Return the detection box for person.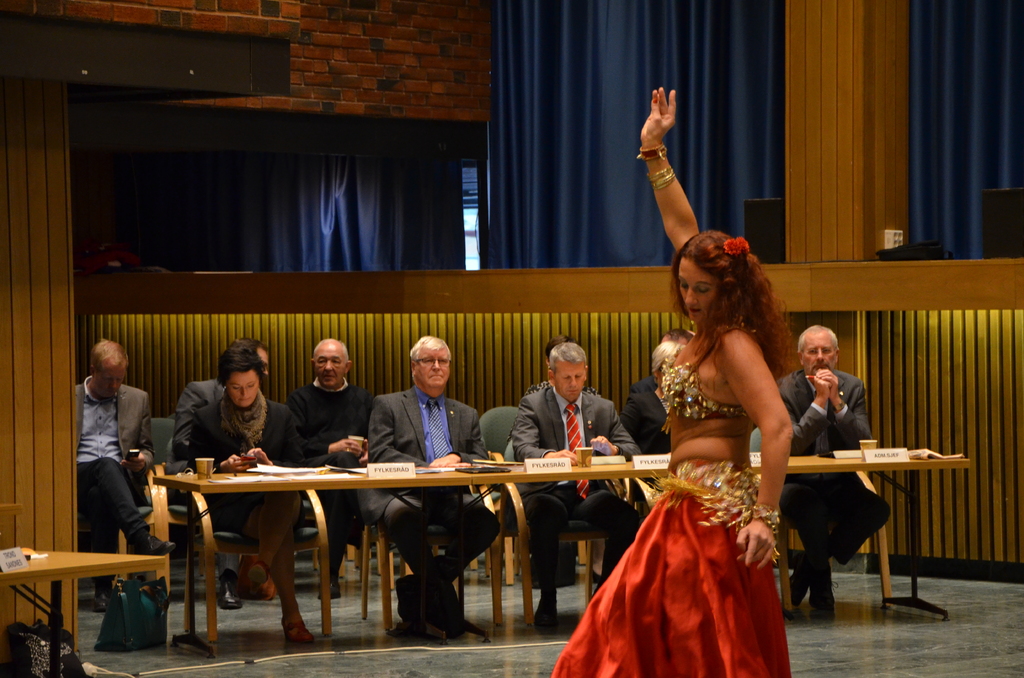
[625,337,690,504].
